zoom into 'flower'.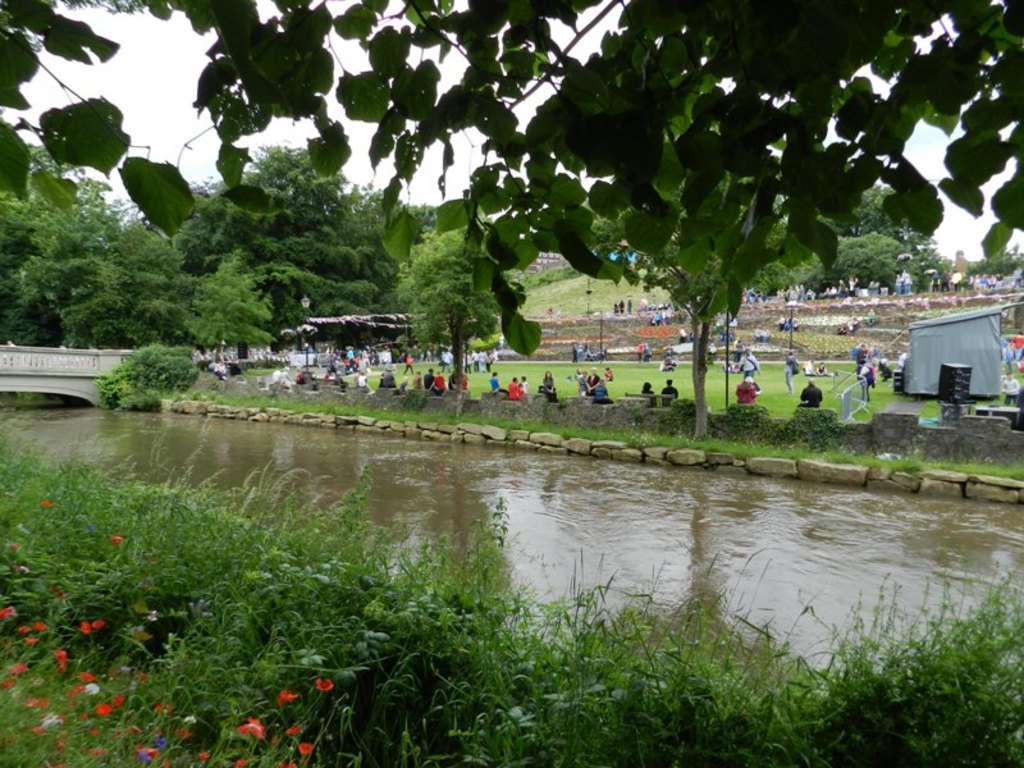
Zoom target: (74, 682, 92, 692).
